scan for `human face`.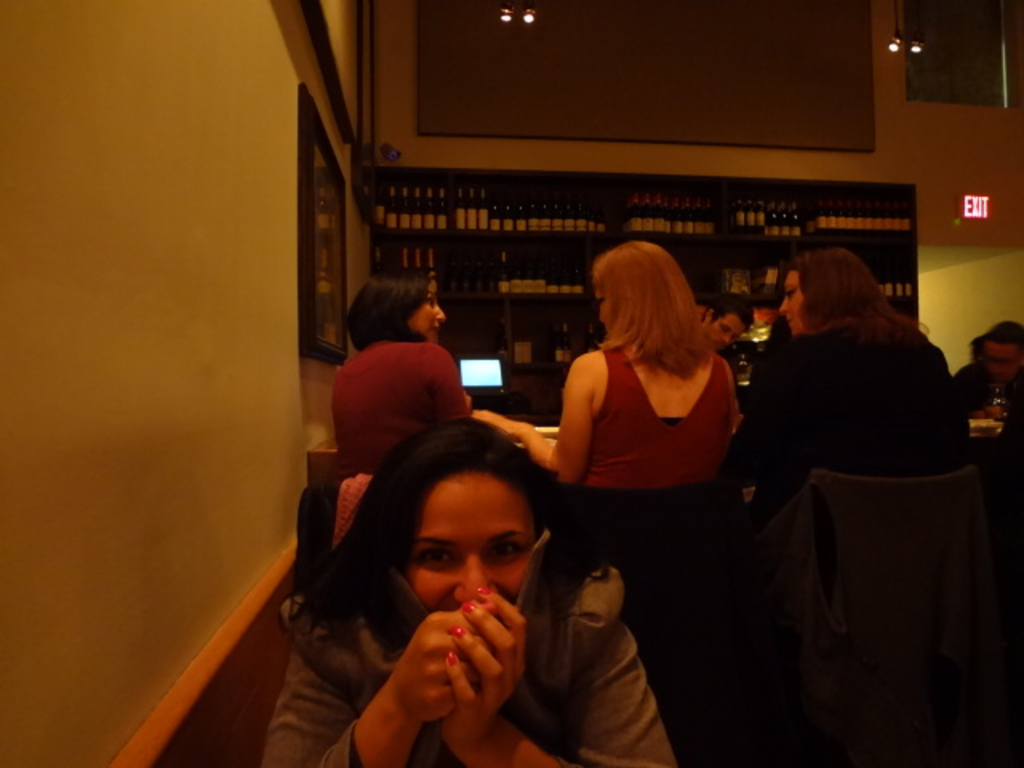
Scan result: 403 470 539 611.
